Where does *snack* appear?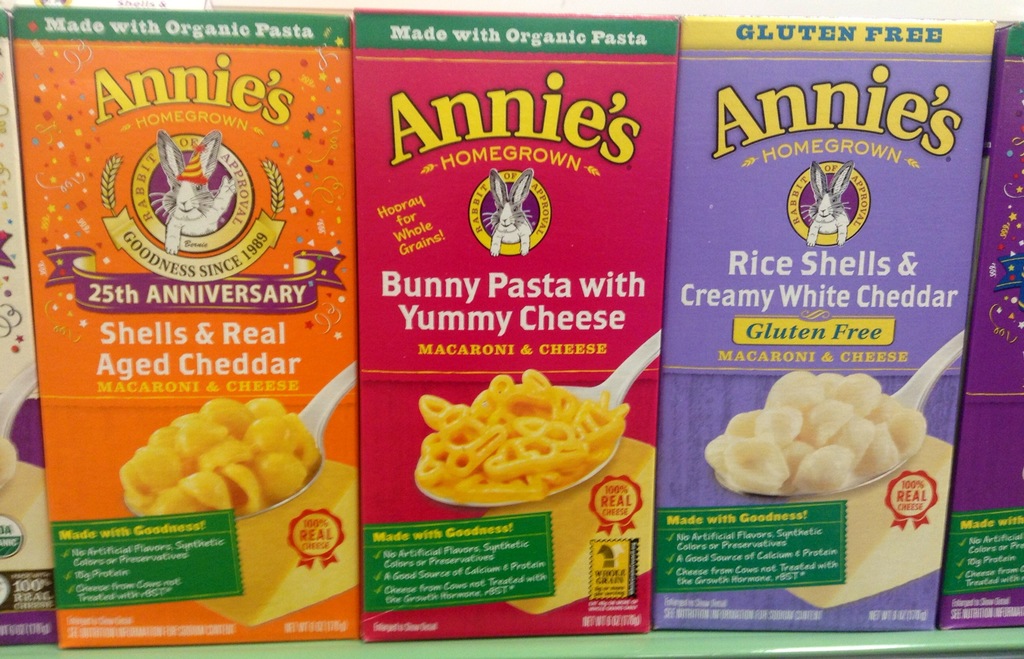
Appears at bbox(99, 401, 322, 530).
